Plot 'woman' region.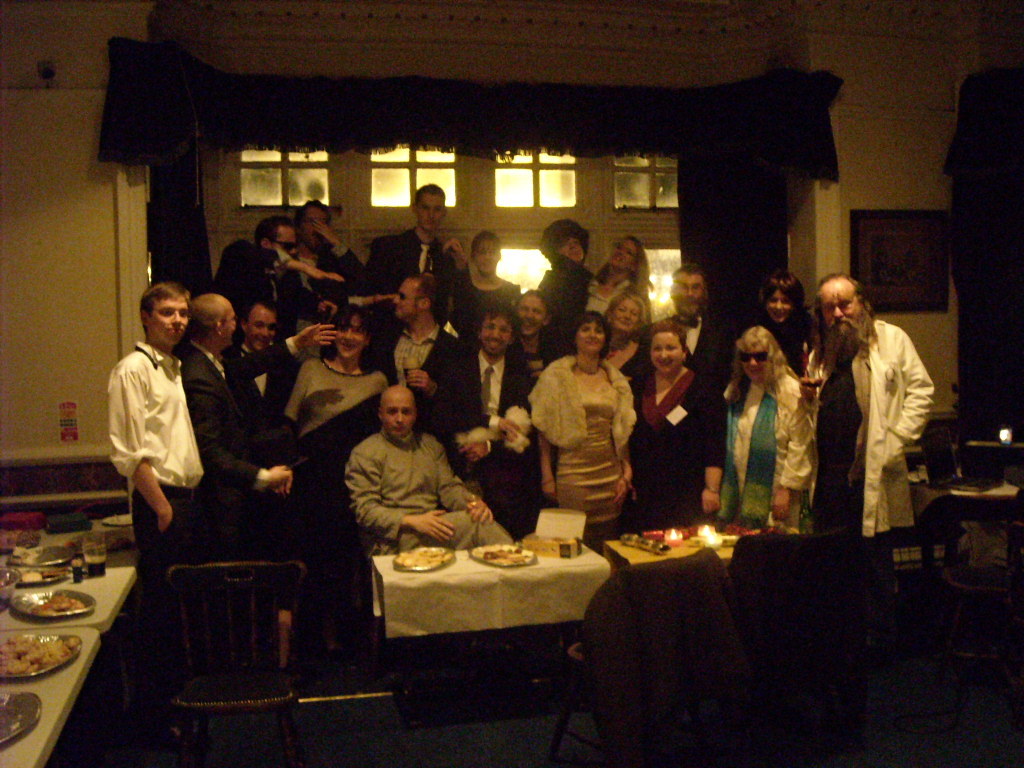
Plotted at left=728, top=324, right=823, bottom=537.
